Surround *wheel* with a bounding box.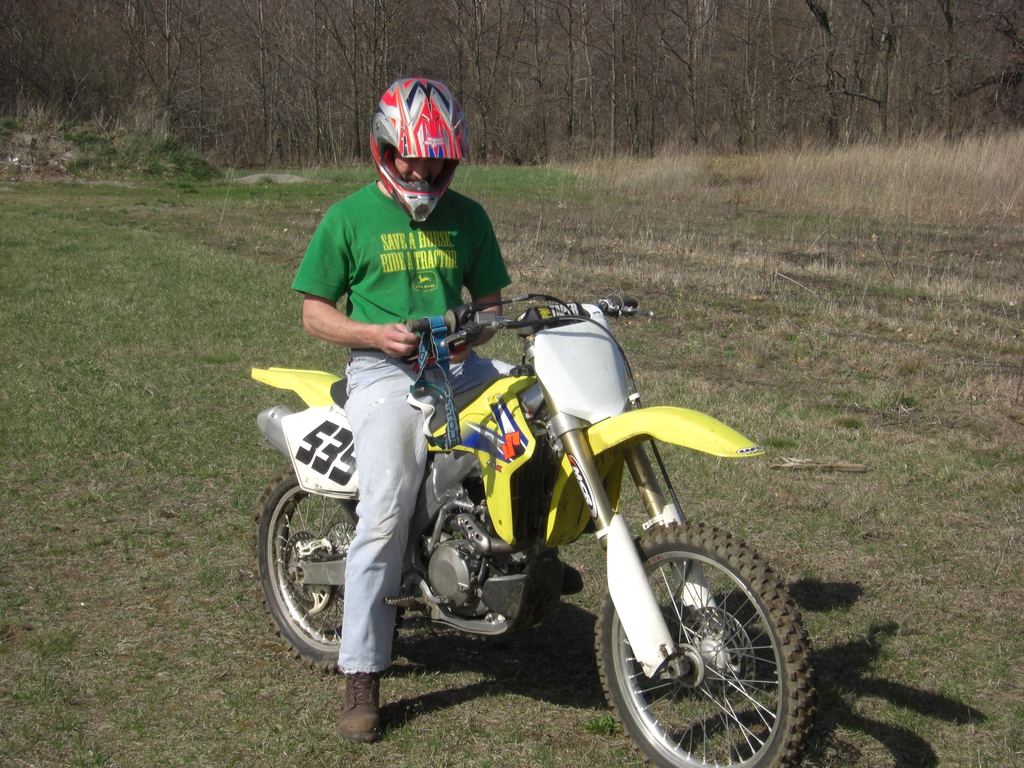
x1=595, y1=525, x2=804, y2=748.
